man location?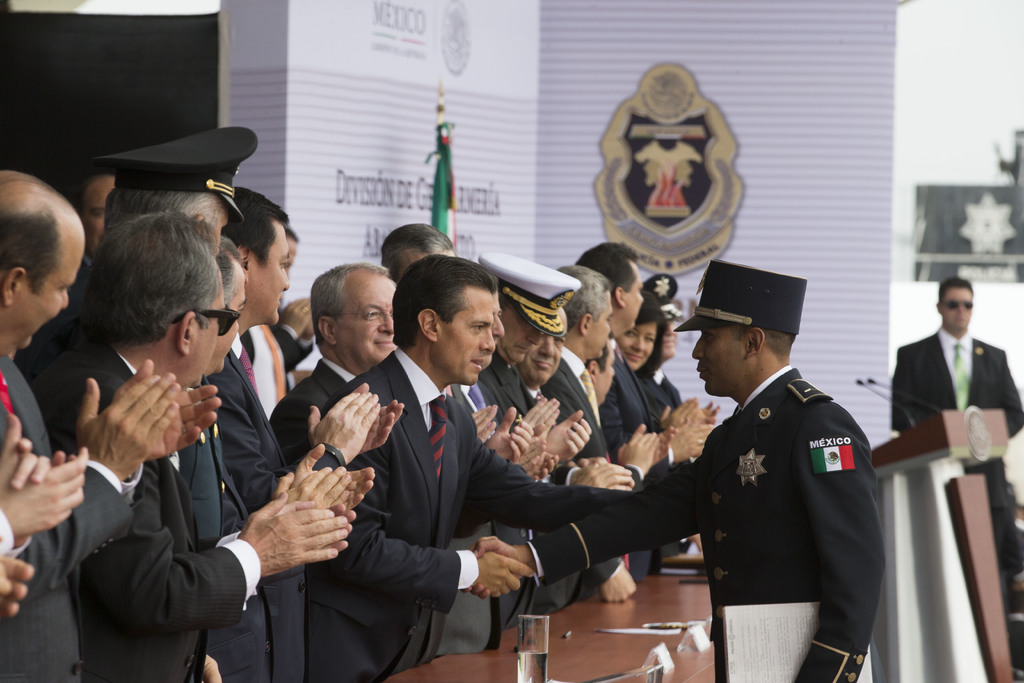
box(520, 309, 593, 623)
